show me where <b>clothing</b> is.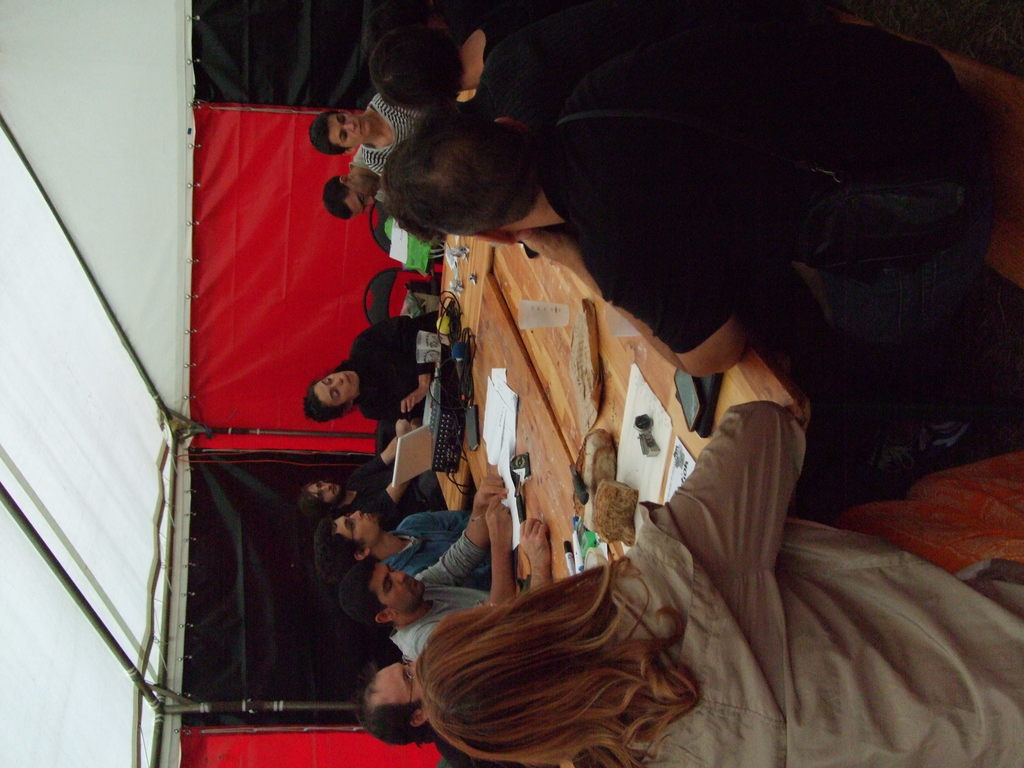
<b>clothing</b> is at [340, 319, 447, 420].
